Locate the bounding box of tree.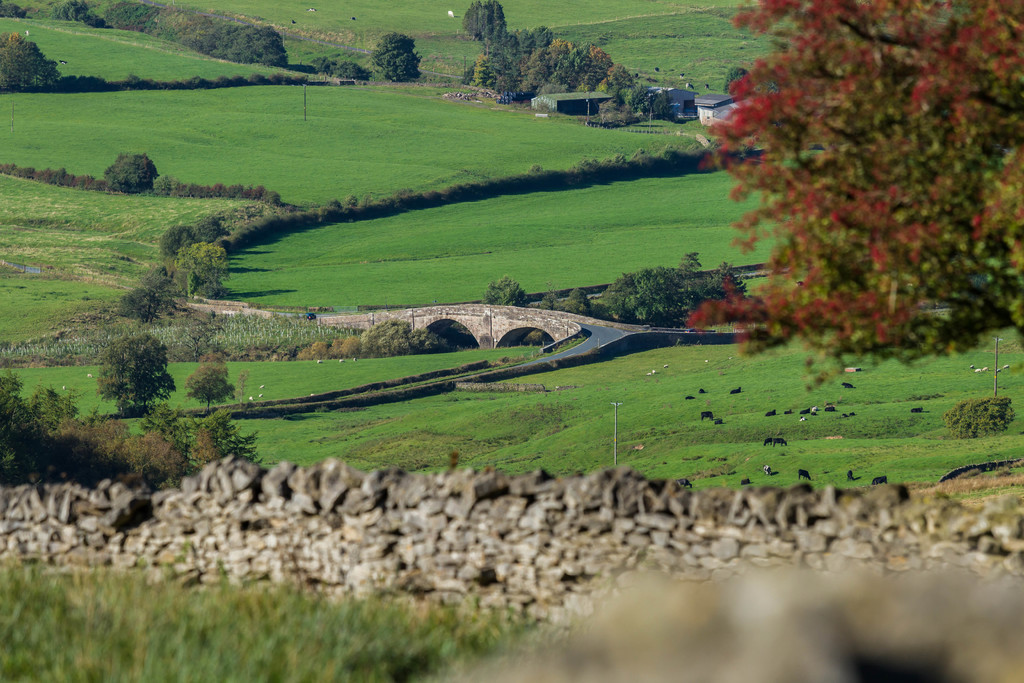
Bounding box: <box>368,30,426,80</box>.
